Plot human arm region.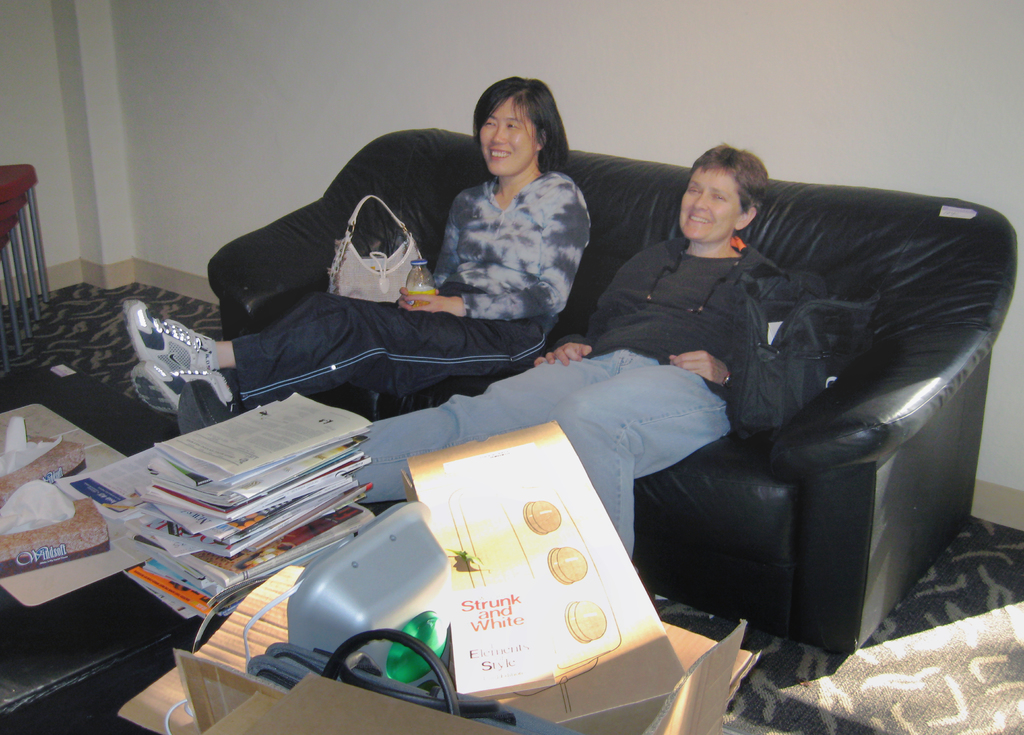
Plotted at (x1=531, y1=236, x2=666, y2=369).
